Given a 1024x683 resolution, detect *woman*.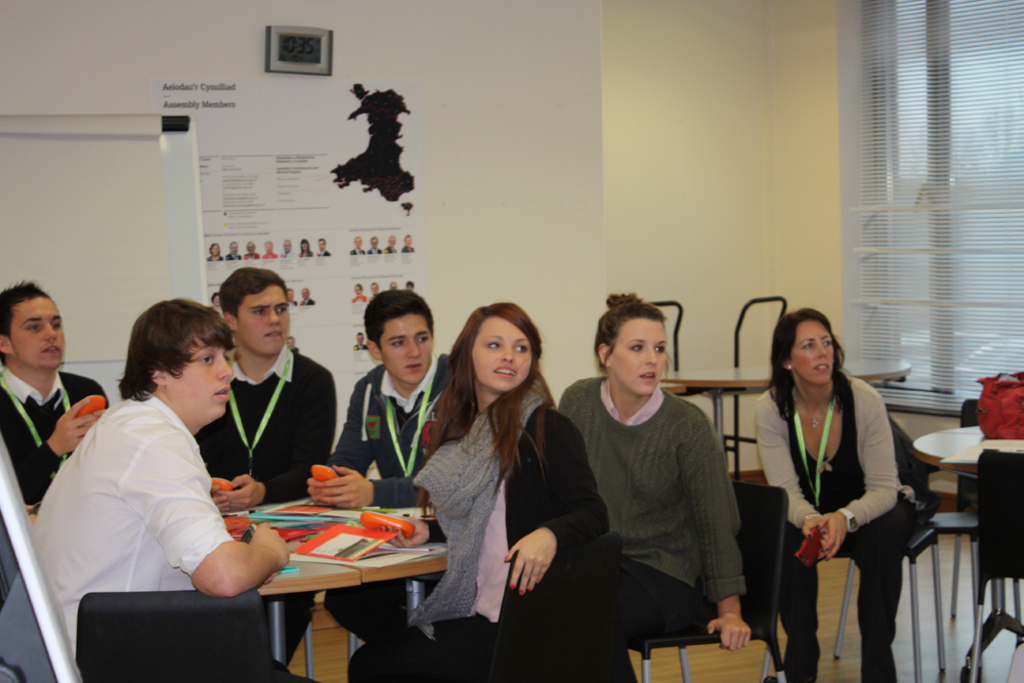
left=551, top=293, right=745, bottom=682.
